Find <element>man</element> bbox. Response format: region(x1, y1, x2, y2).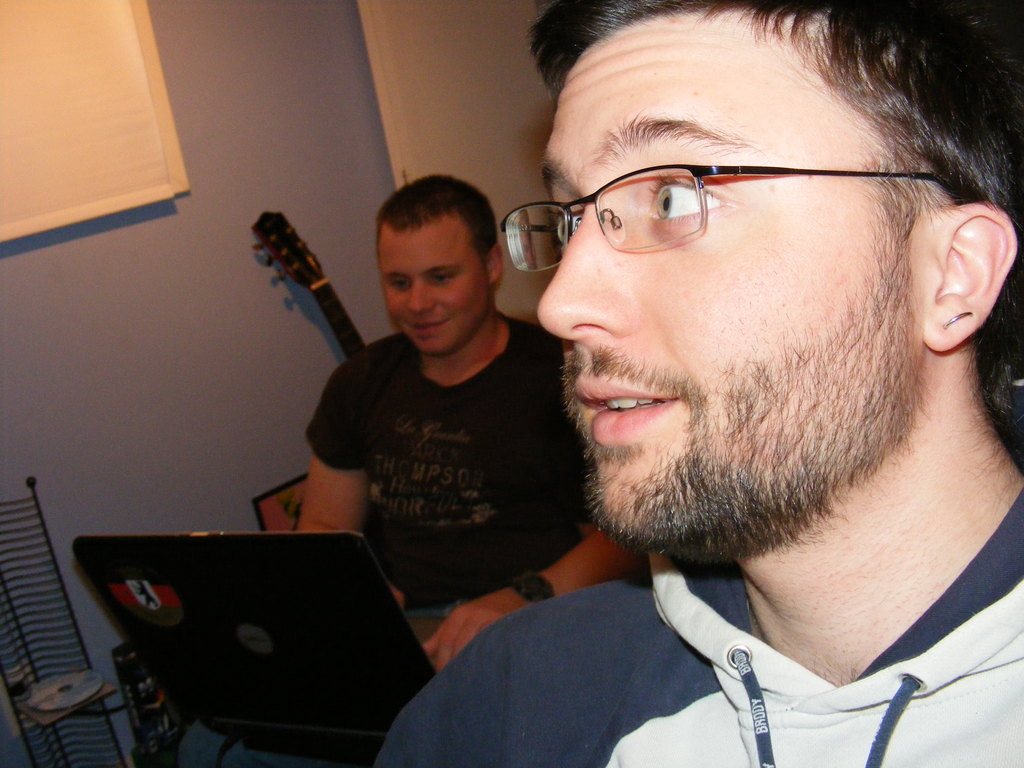
region(162, 170, 646, 767).
